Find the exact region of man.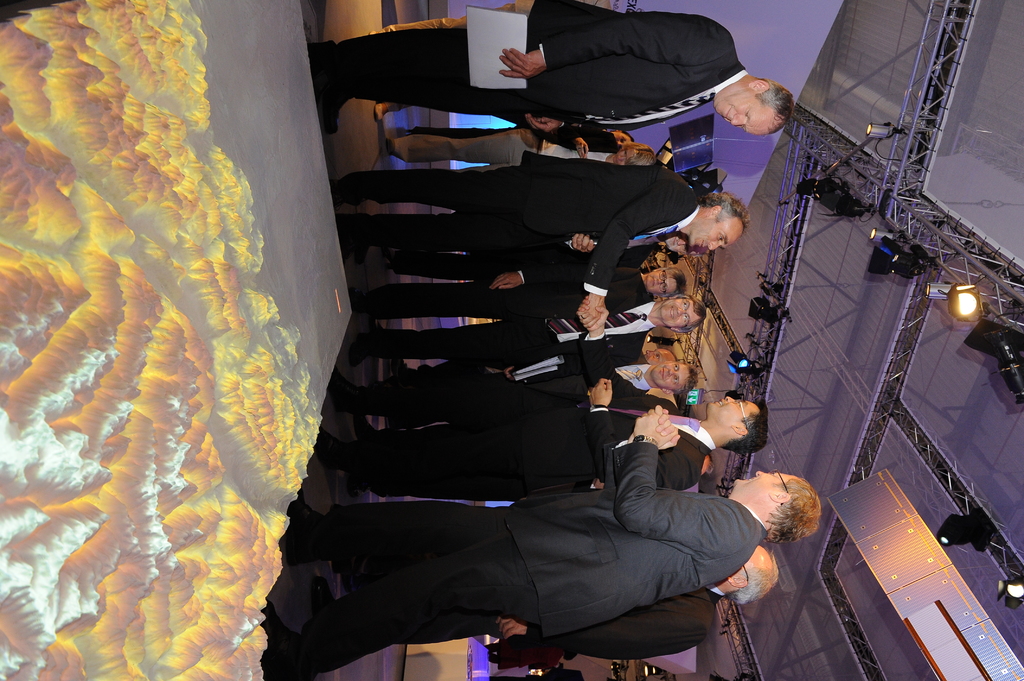
Exact region: box(255, 413, 824, 680).
